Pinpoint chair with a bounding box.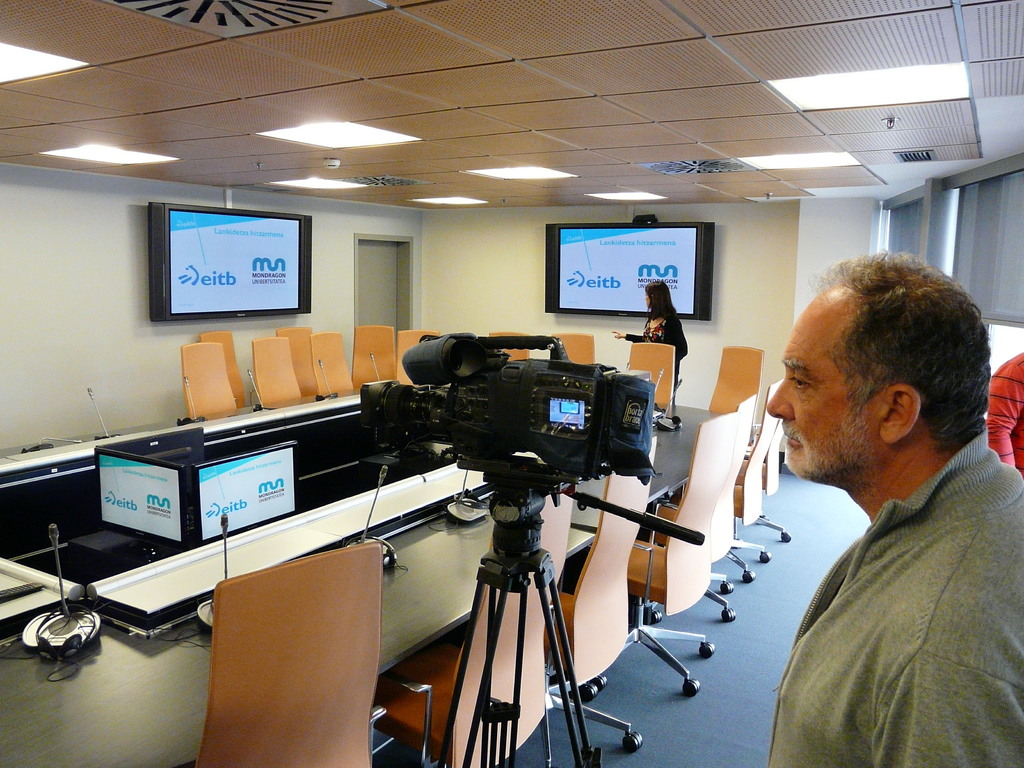
crop(735, 376, 790, 548).
